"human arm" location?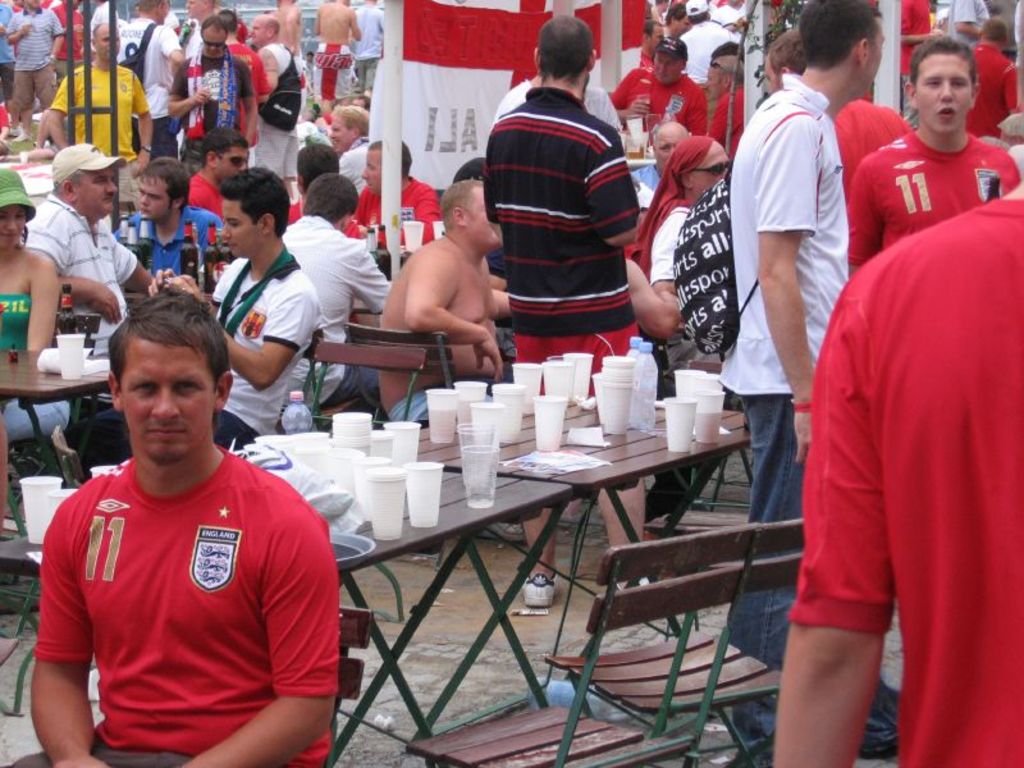
{"x1": 257, "y1": 49, "x2": 278, "y2": 99}
